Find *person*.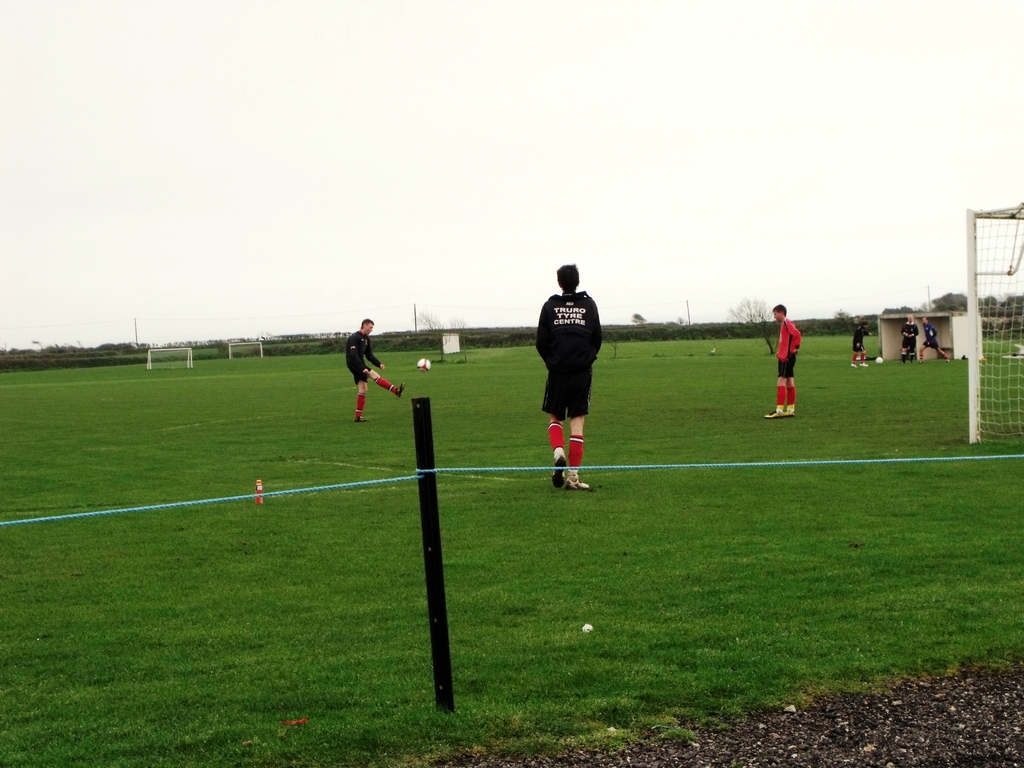
<bbox>764, 303, 803, 418</bbox>.
